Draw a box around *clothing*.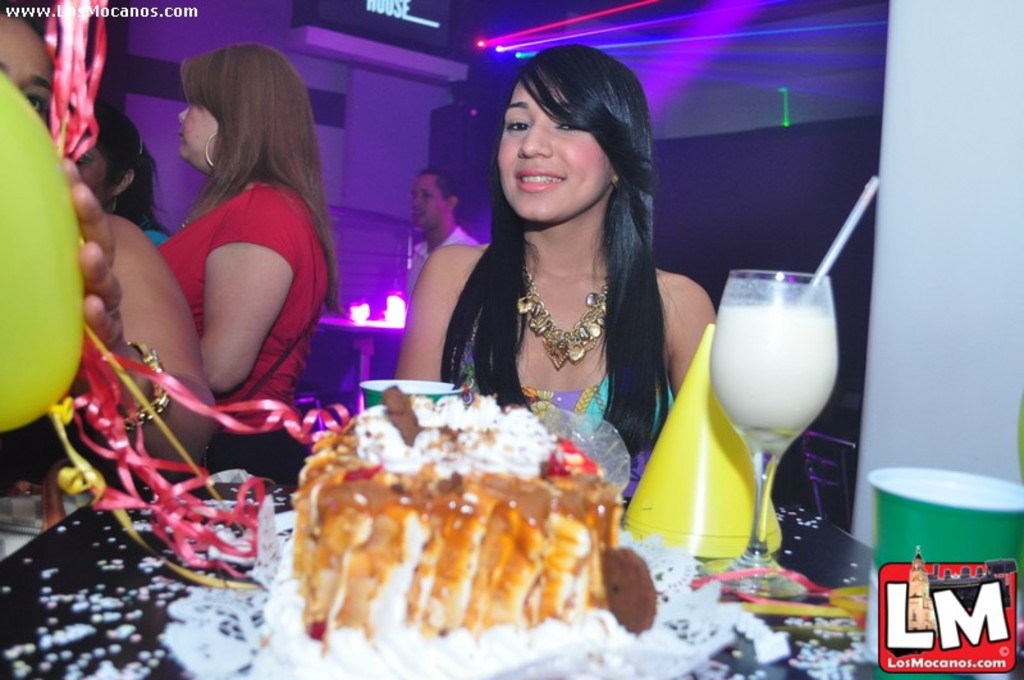
<box>146,227,172,252</box>.
